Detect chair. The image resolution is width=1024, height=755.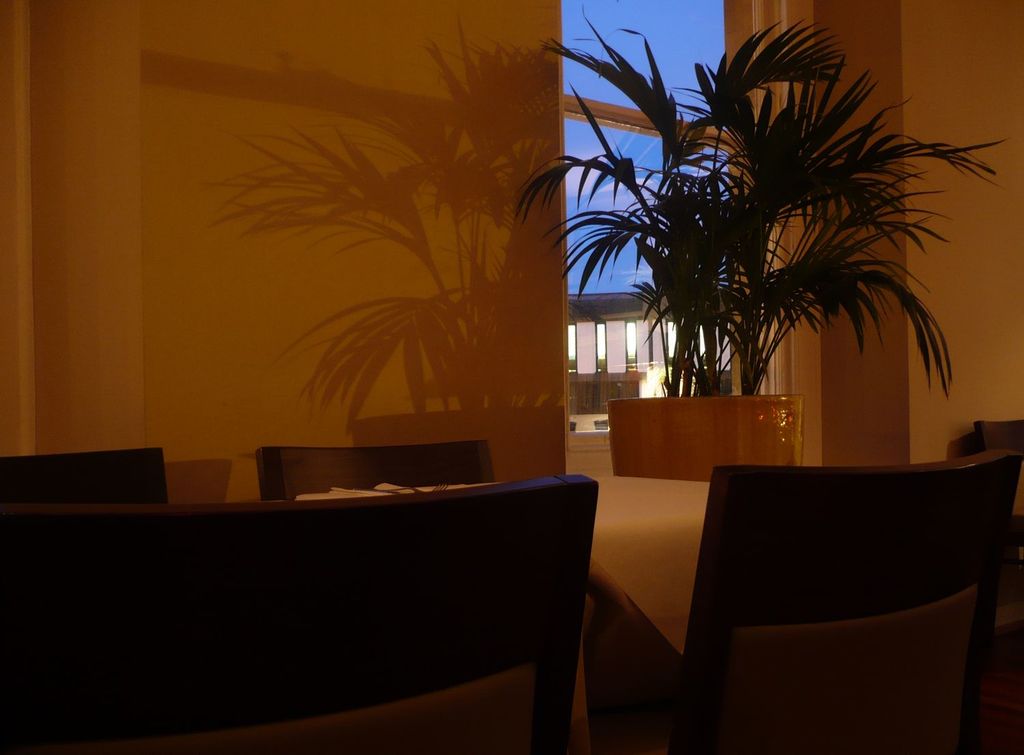
(x1=0, y1=444, x2=174, y2=499).
